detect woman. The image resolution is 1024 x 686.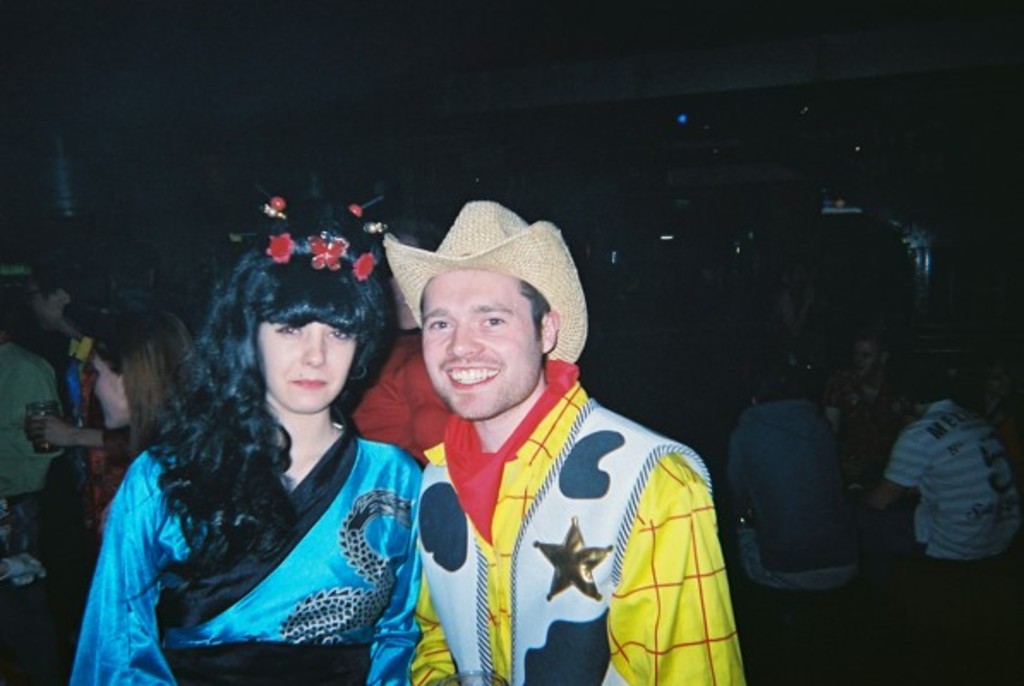
l=65, t=199, r=443, b=677.
